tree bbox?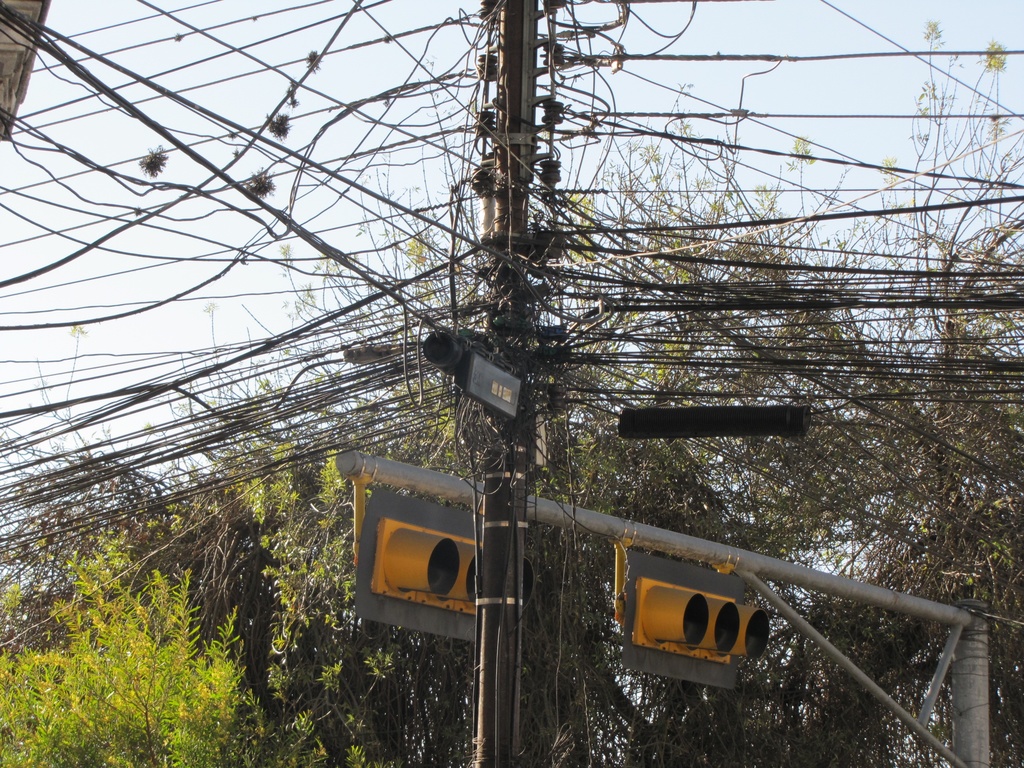
[0, 532, 266, 767]
